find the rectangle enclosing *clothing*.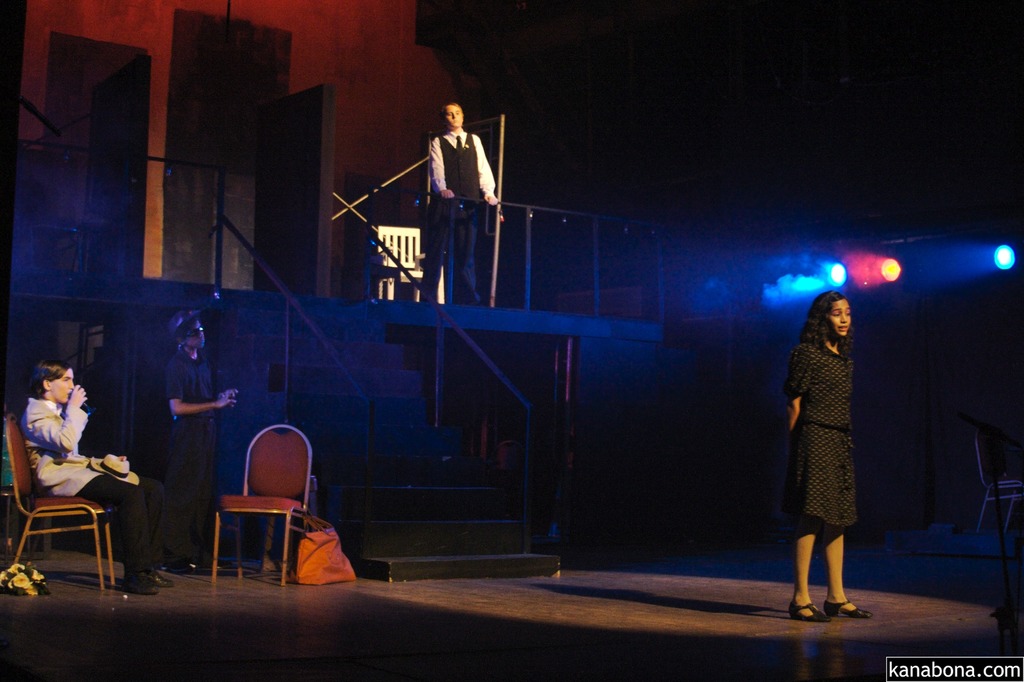
select_region(406, 99, 495, 288).
